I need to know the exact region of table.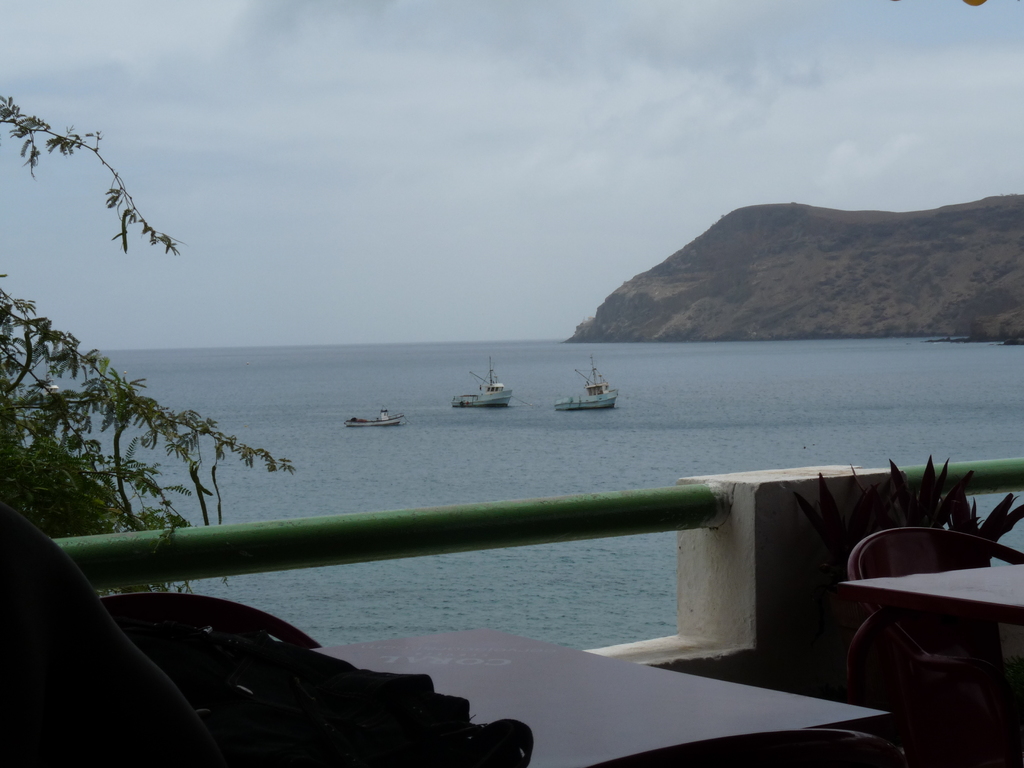
Region: [826, 520, 1023, 734].
